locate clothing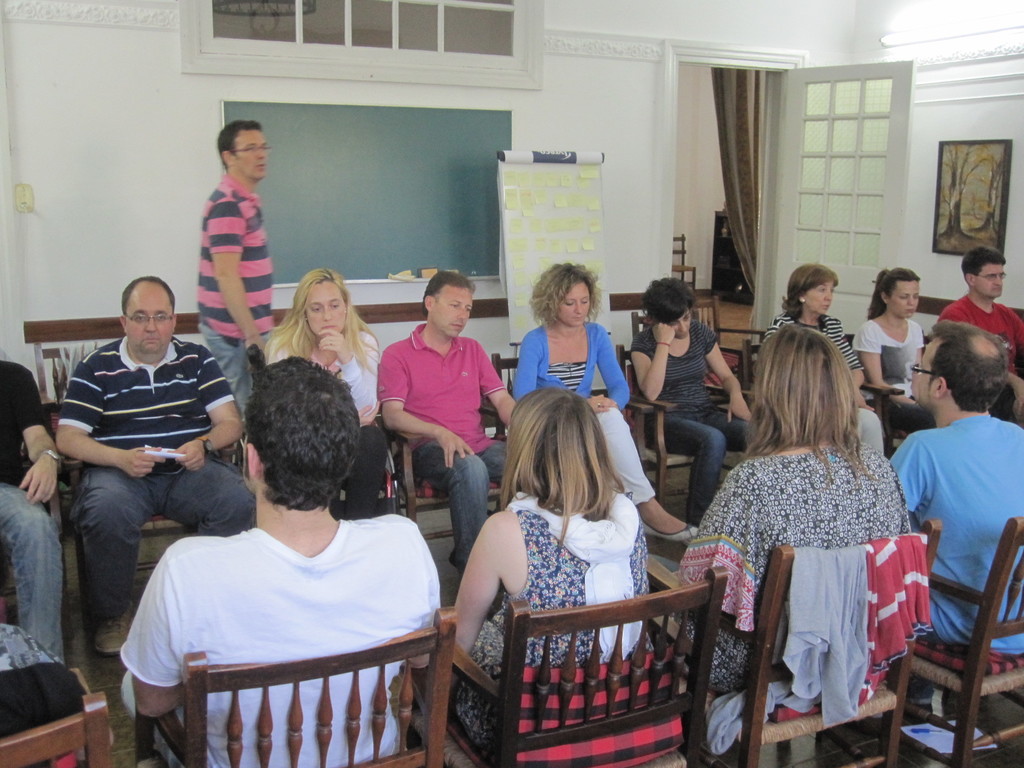
left=513, top=320, right=650, bottom=515
